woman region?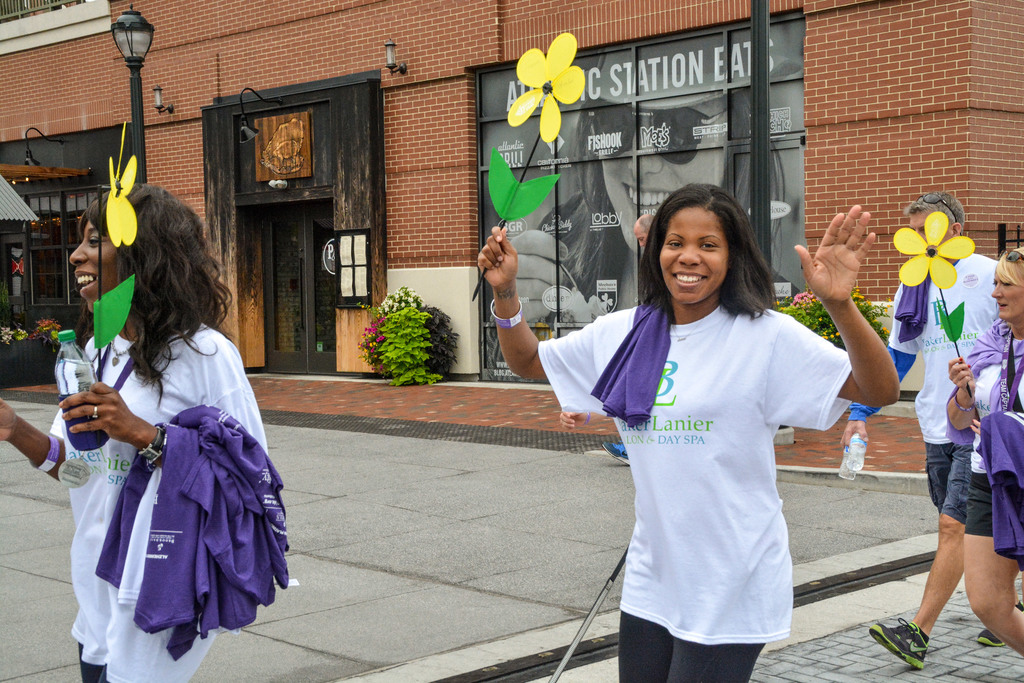
[x1=945, y1=248, x2=1023, y2=654]
